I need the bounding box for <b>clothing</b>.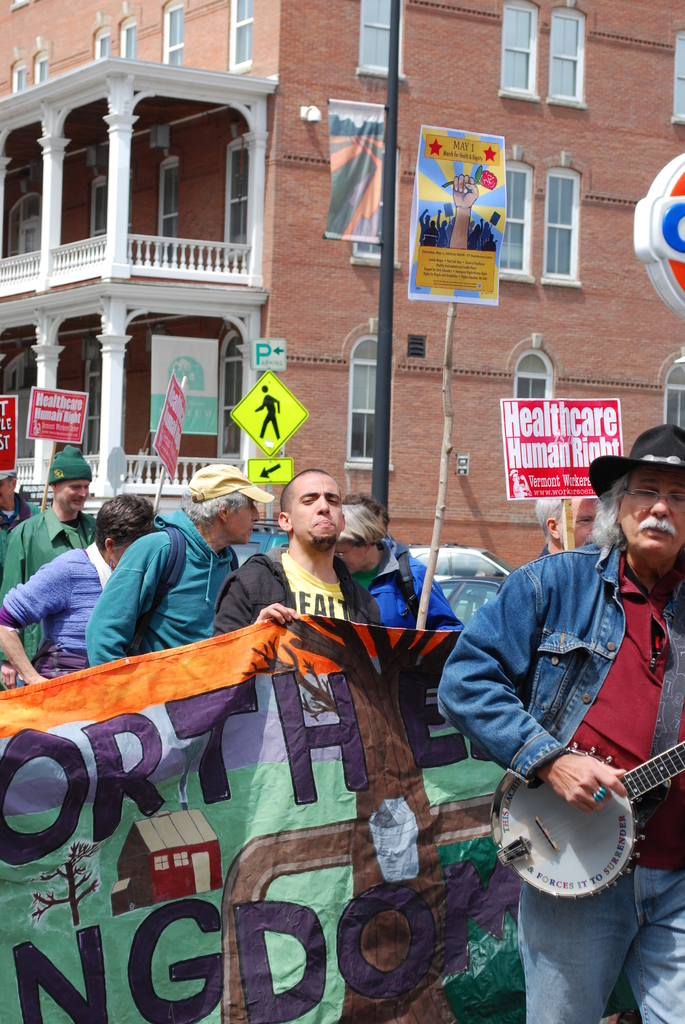
Here it is: <bbox>208, 552, 370, 647</bbox>.
